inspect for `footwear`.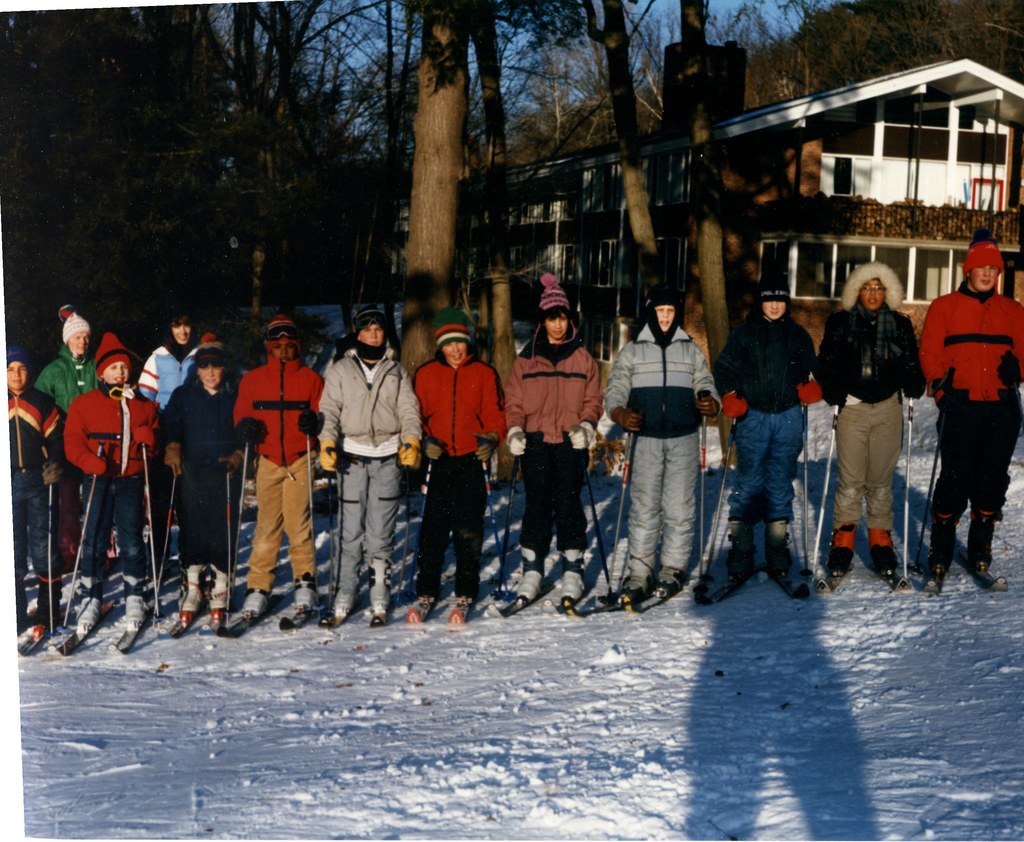
Inspection: (367,562,386,619).
